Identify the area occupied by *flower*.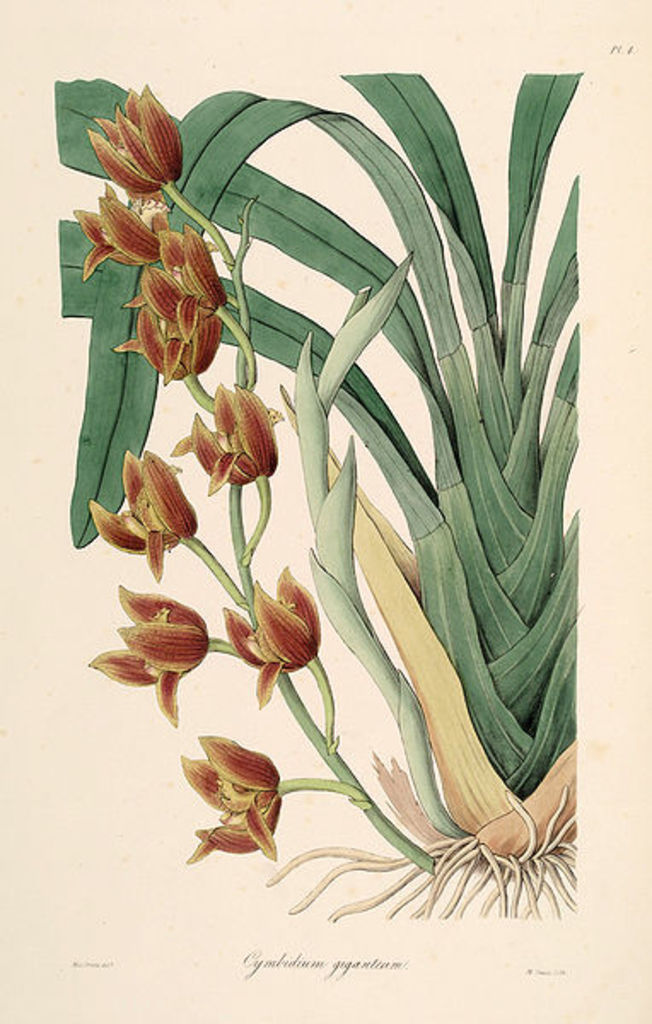
Area: detection(84, 77, 178, 188).
